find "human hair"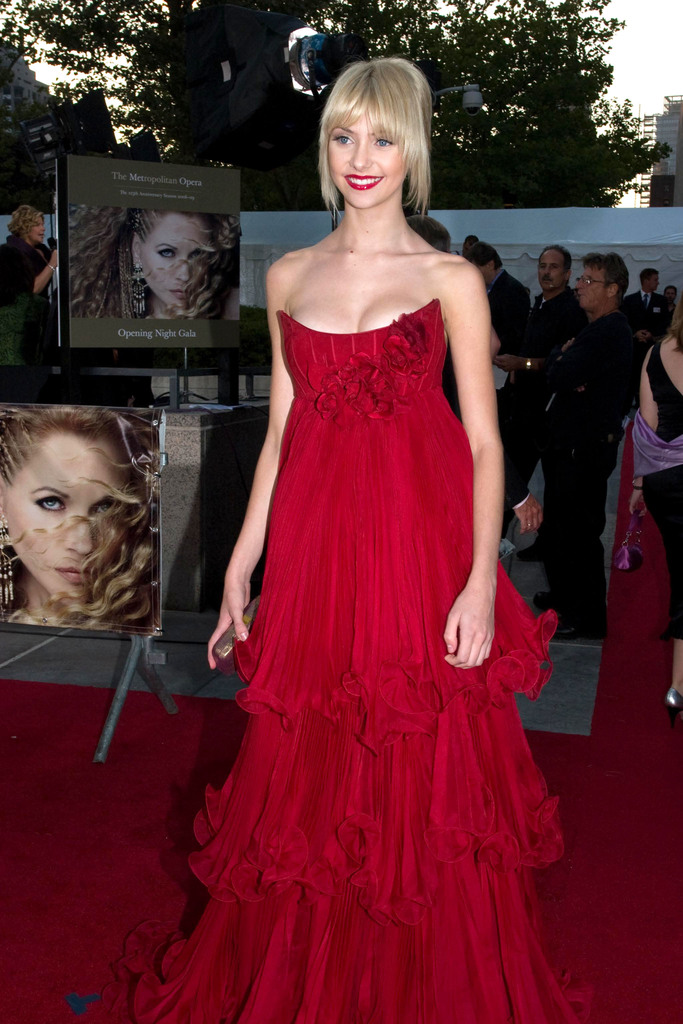
rect(584, 250, 631, 299)
